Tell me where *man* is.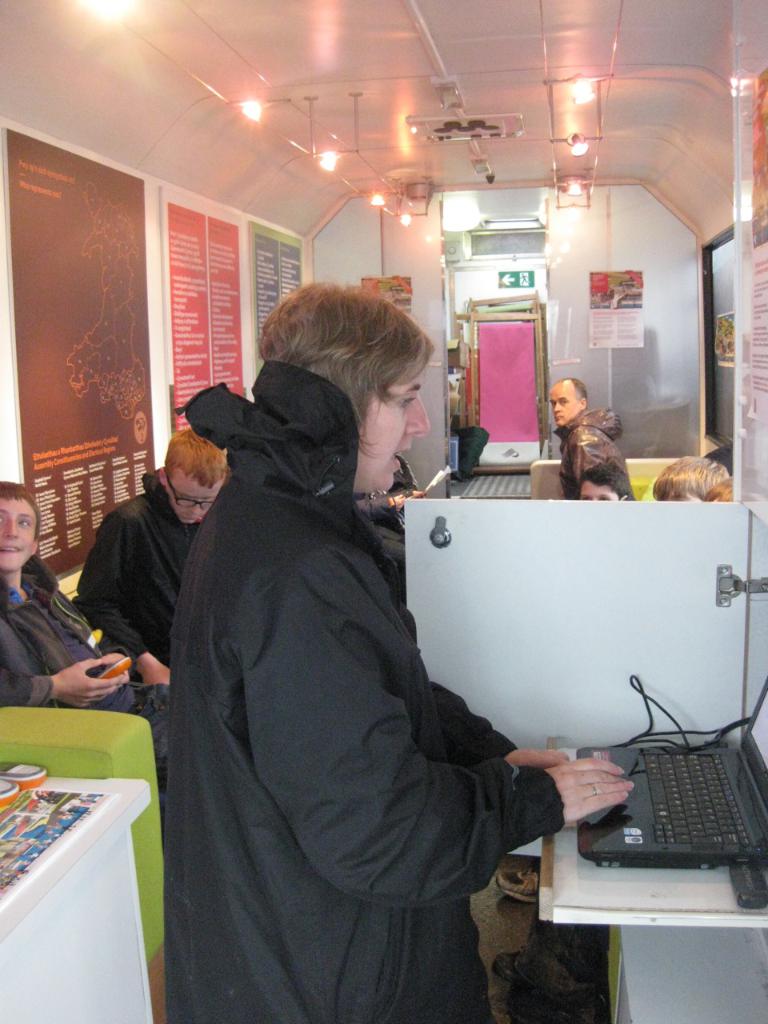
*man* is at {"left": 142, "top": 250, "right": 583, "bottom": 1023}.
